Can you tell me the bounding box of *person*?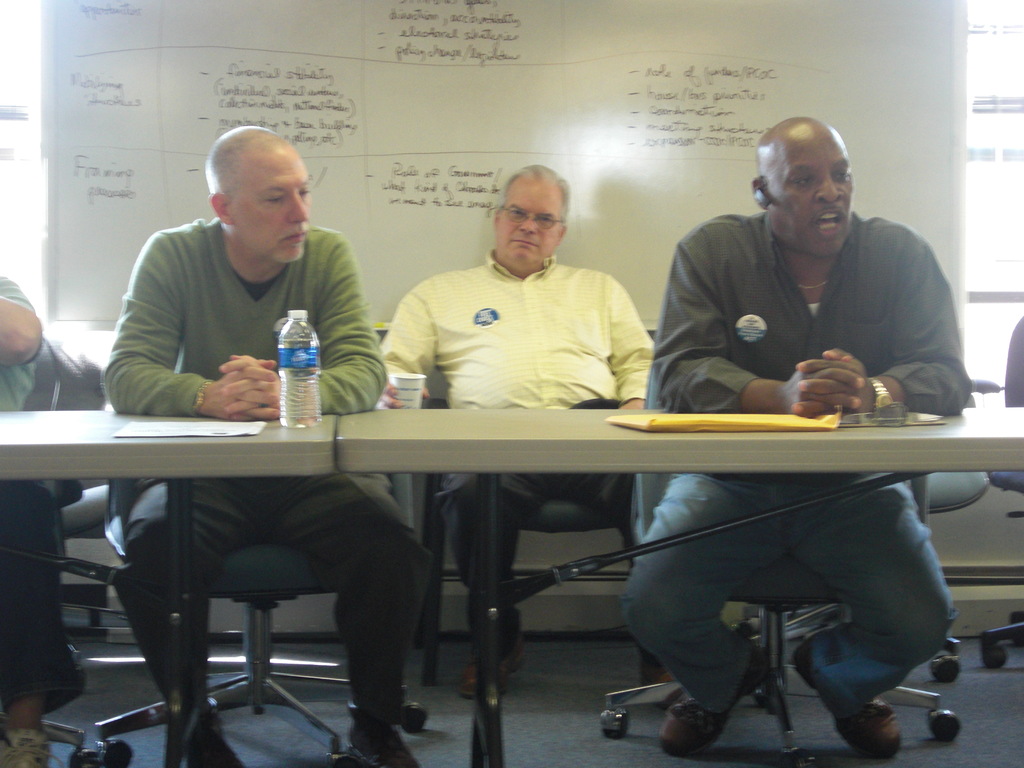
[left=102, top=125, right=419, bottom=767].
